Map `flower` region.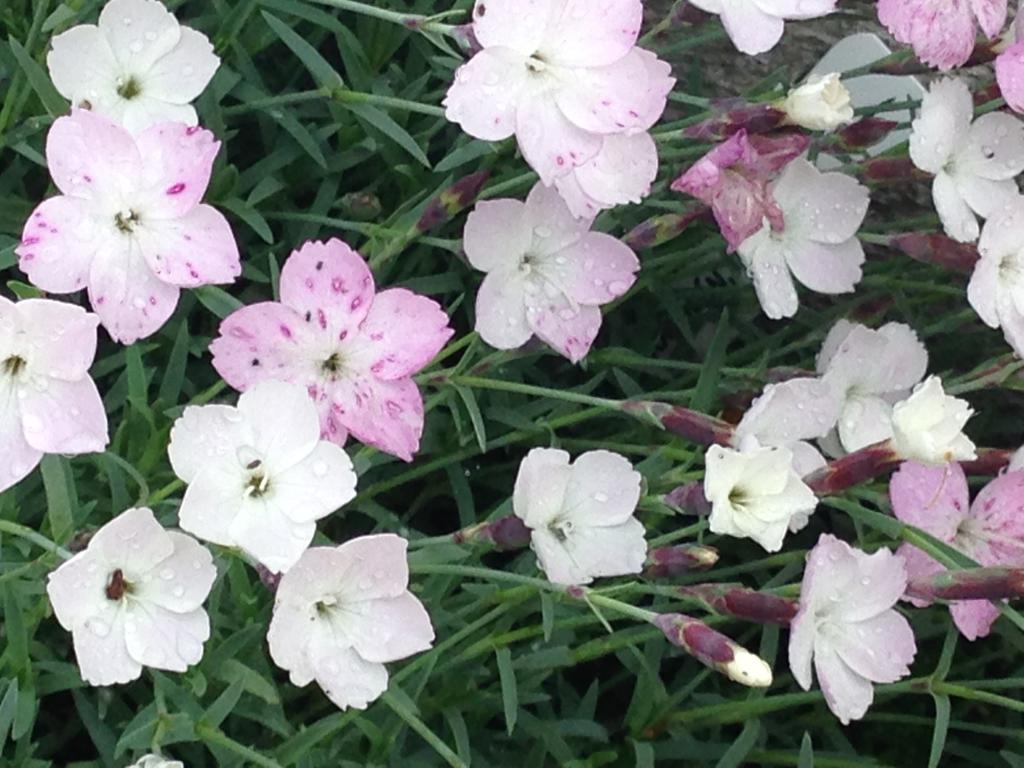
Mapped to (964,191,1023,356).
